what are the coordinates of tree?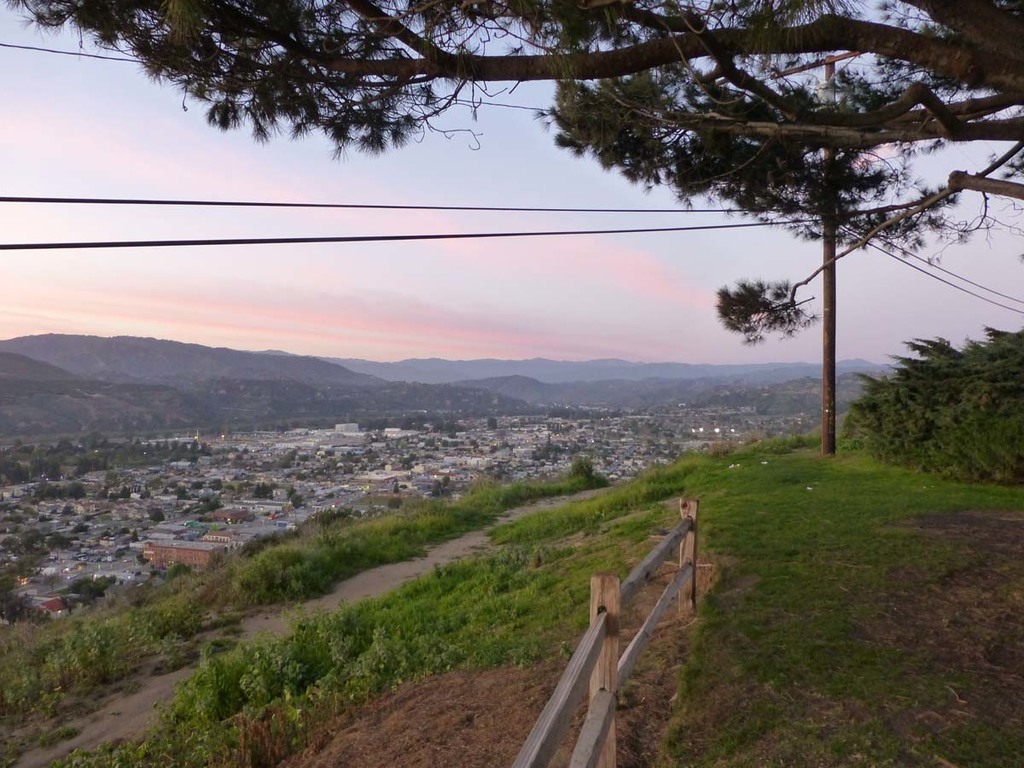
crop(2, 3, 1023, 369).
